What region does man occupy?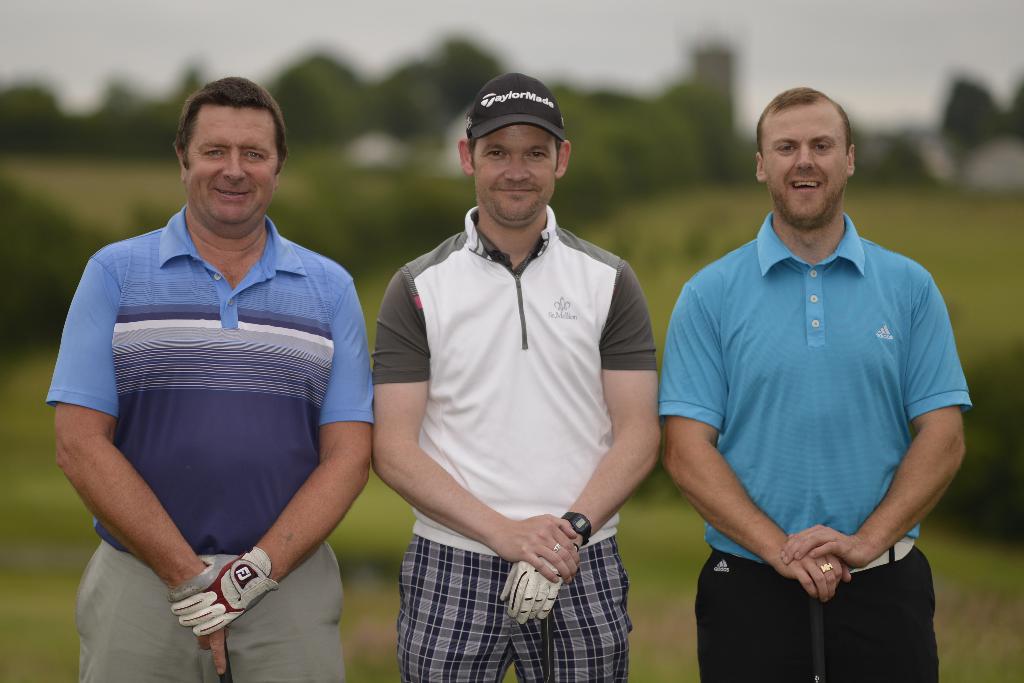
bbox=[42, 72, 376, 682].
